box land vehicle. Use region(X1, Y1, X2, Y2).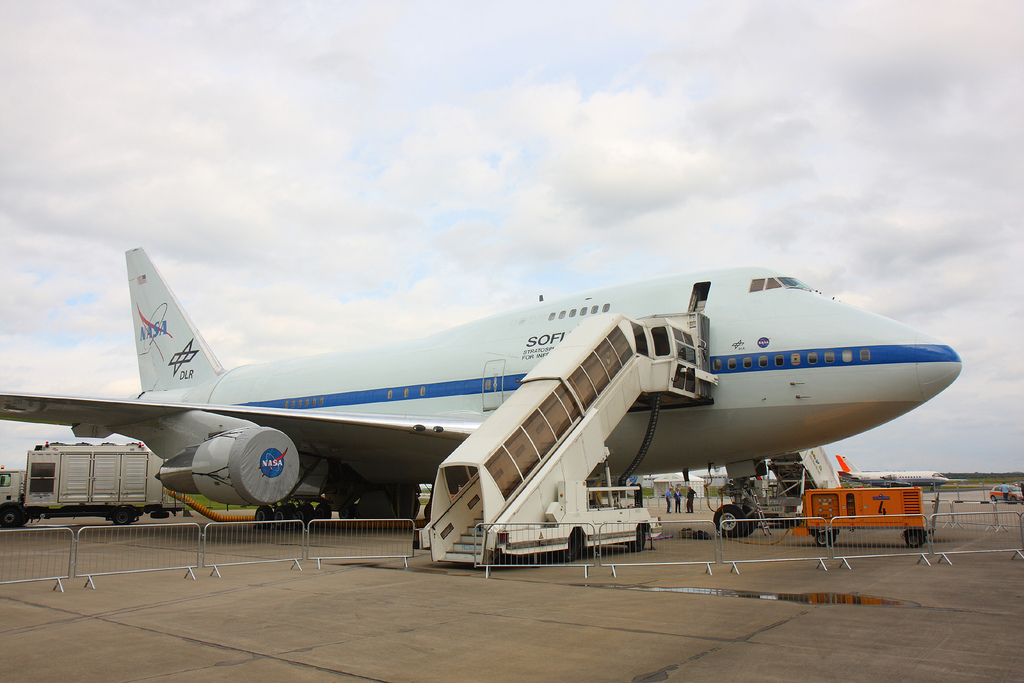
region(990, 488, 1023, 504).
